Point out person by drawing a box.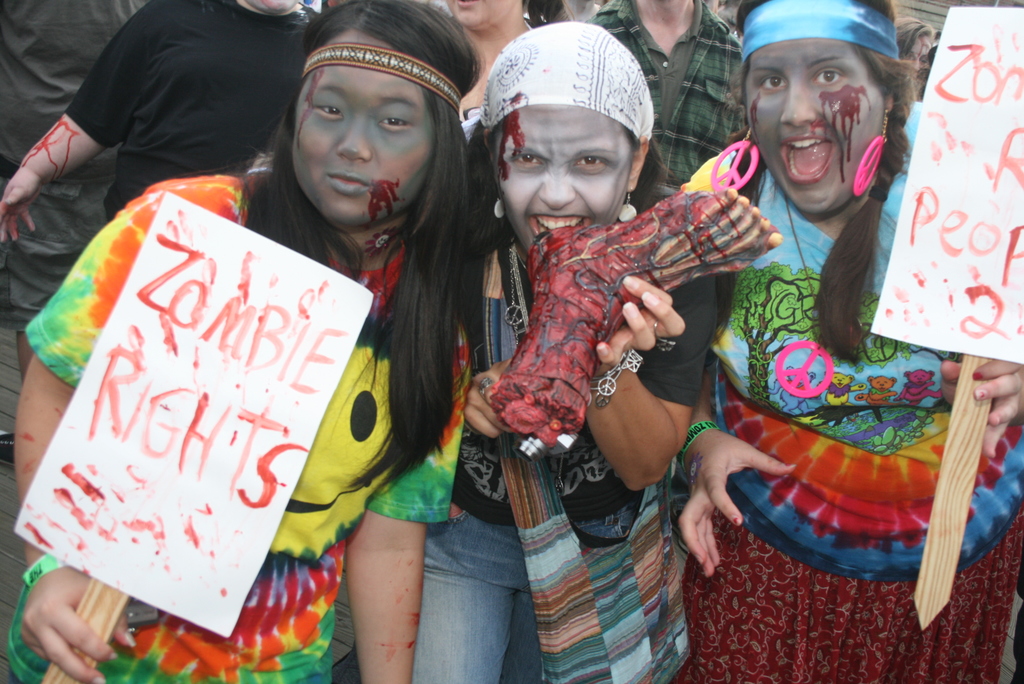
crop(3, 0, 474, 683).
